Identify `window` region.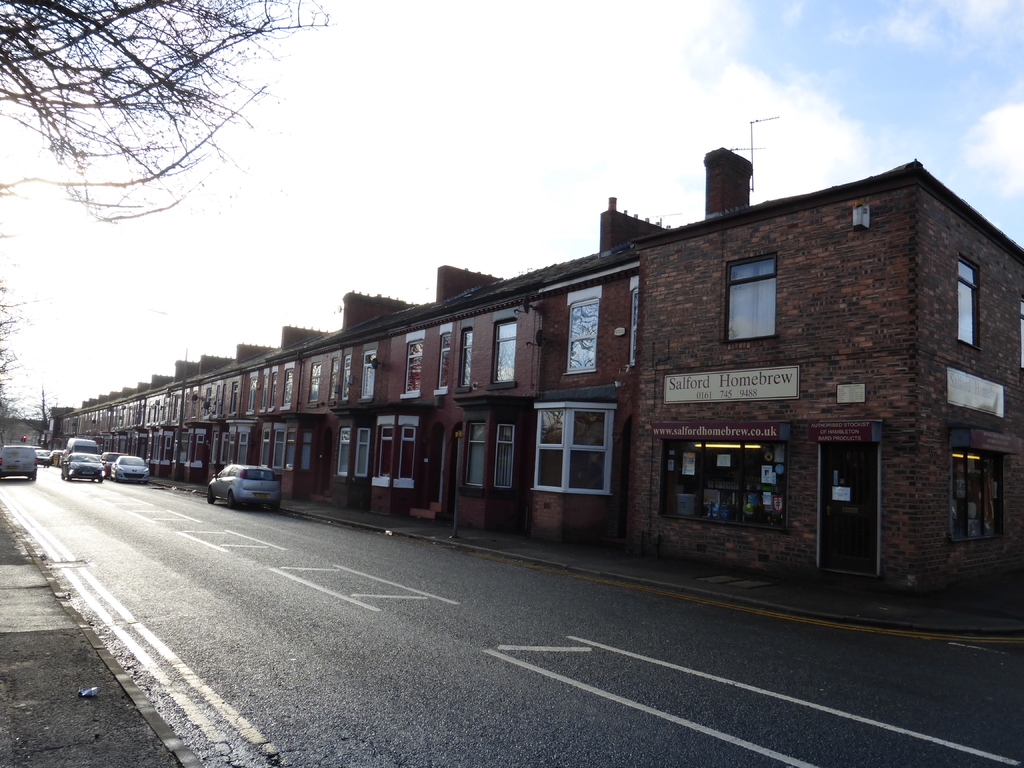
Region: region(564, 294, 601, 373).
